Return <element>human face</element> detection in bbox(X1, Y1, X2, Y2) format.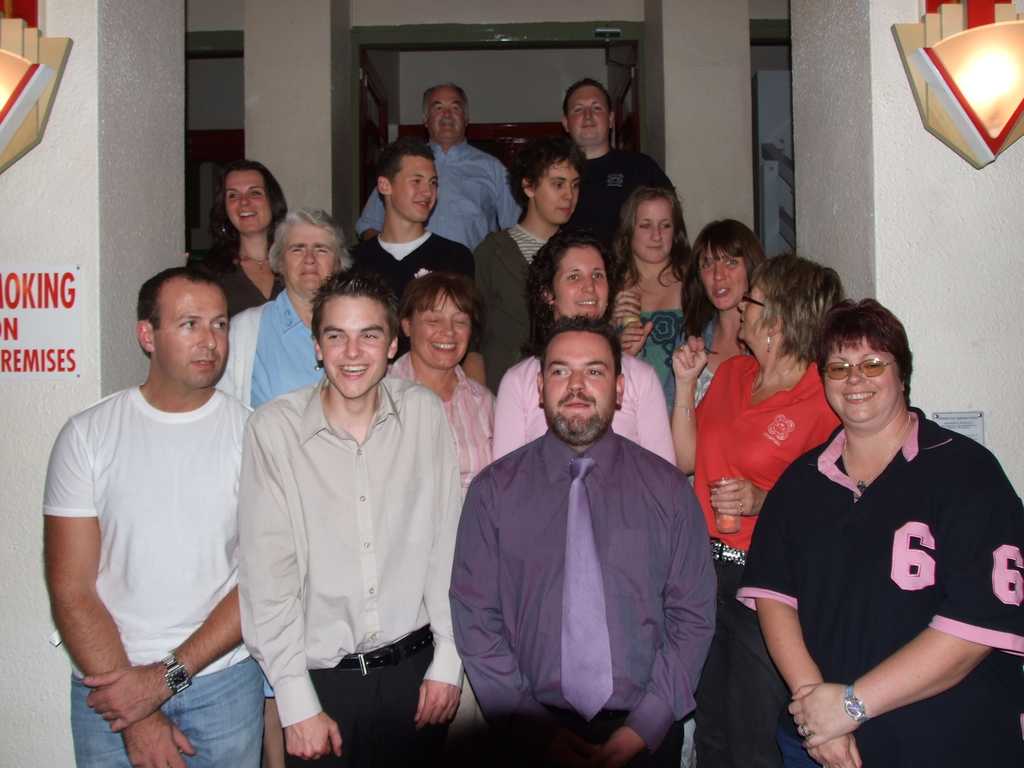
bbox(826, 335, 901, 430).
